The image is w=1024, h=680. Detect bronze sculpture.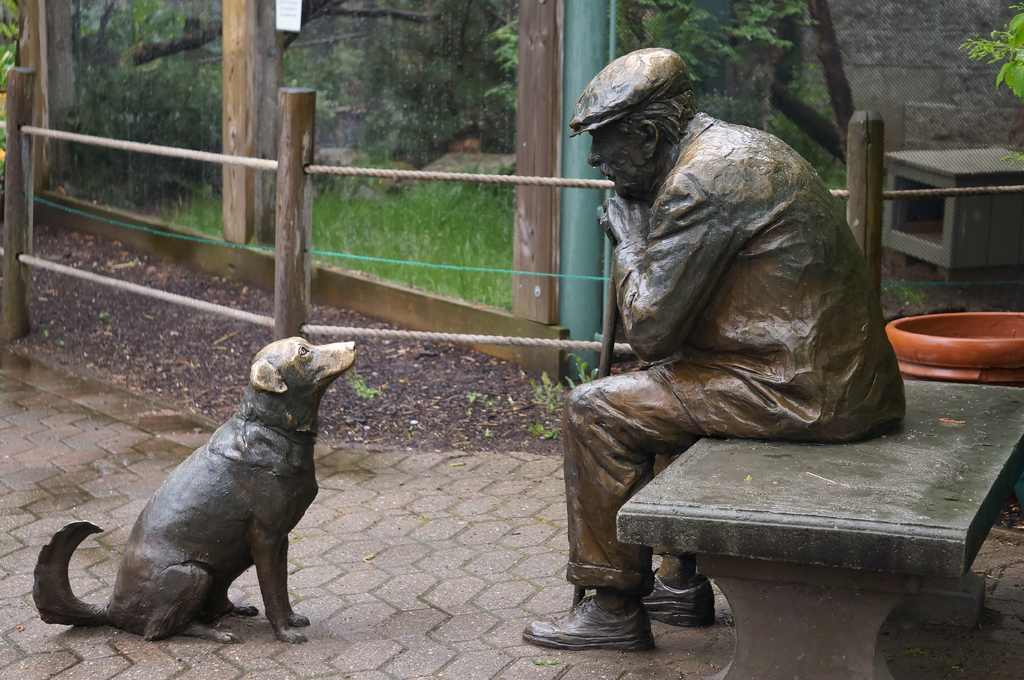
Detection: pyautogui.locateOnScreen(509, 50, 915, 654).
